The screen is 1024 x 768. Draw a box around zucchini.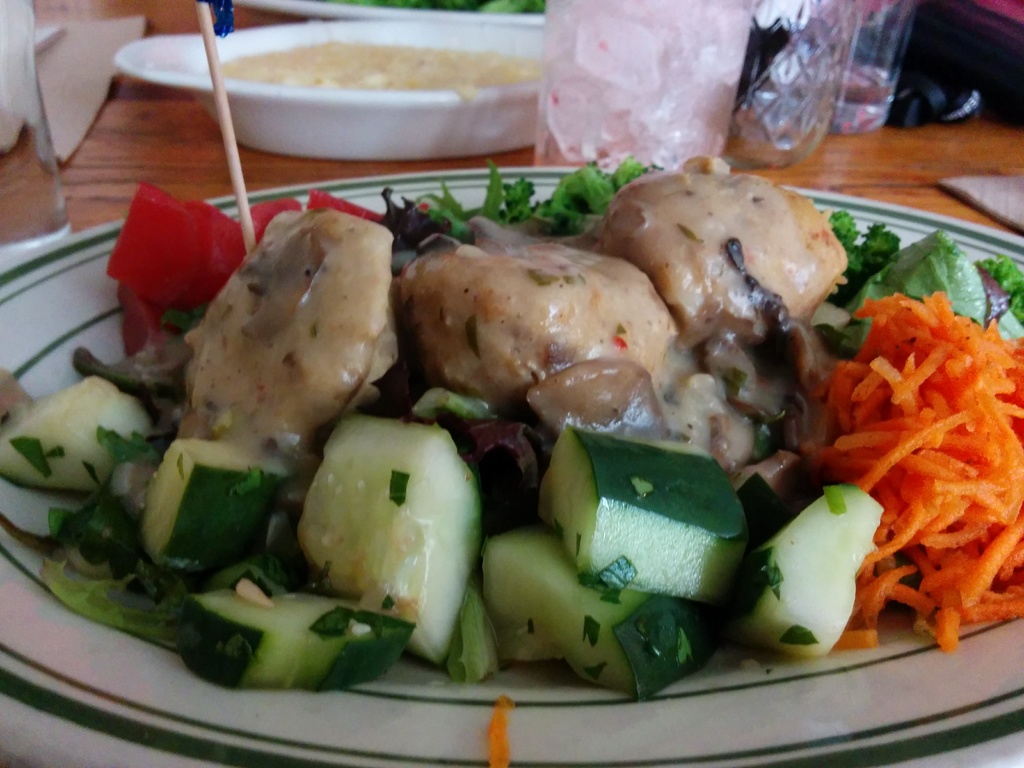
locate(143, 429, 302, 582).
